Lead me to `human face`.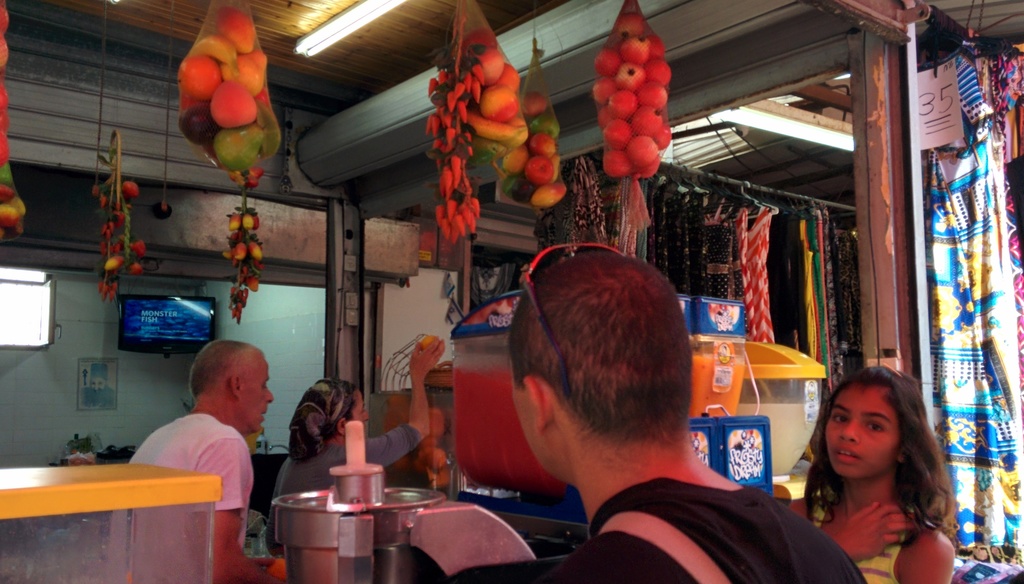
Lead to [left=510, top=353, right=564, bottom=478].
